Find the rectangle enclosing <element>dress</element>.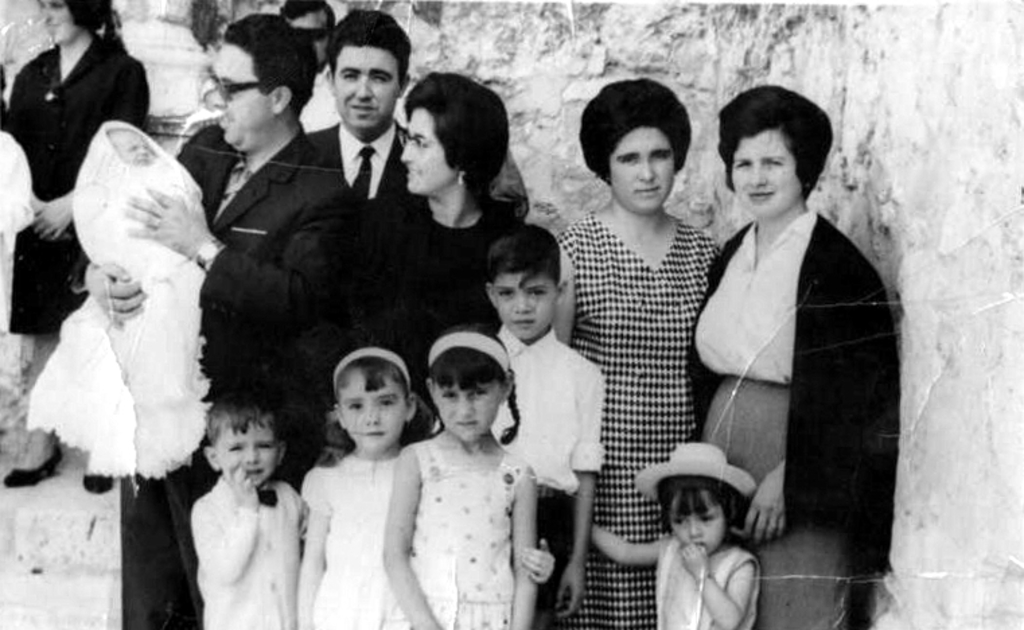
pyautogui.locateOnScreen(397, 435, 532, 626).
